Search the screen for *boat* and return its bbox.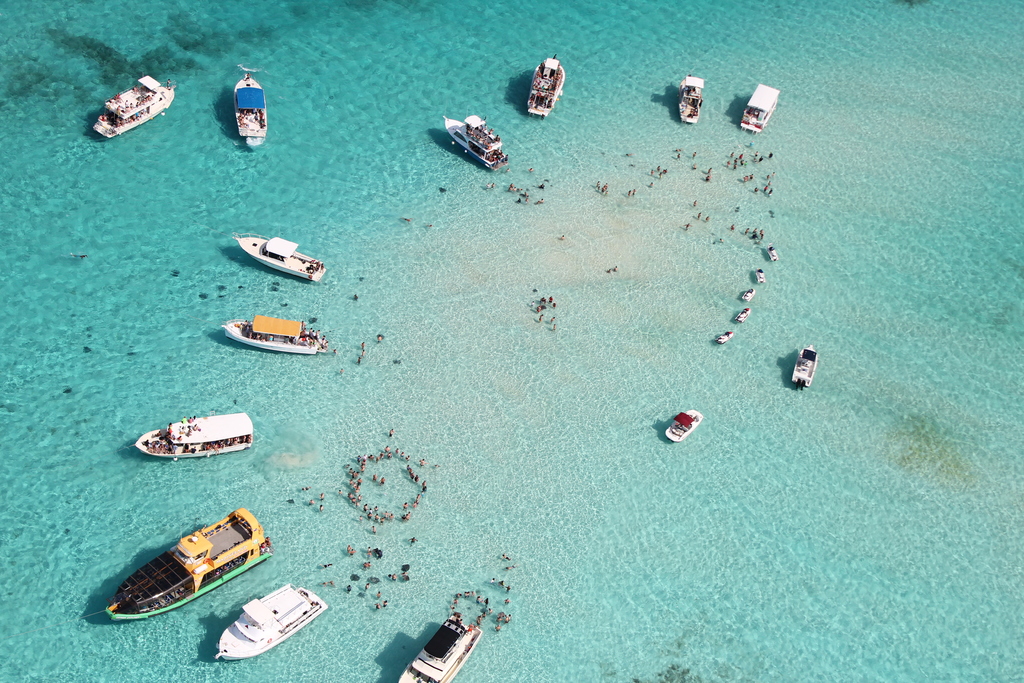
Found: locate(731, 308, 750, 320).
